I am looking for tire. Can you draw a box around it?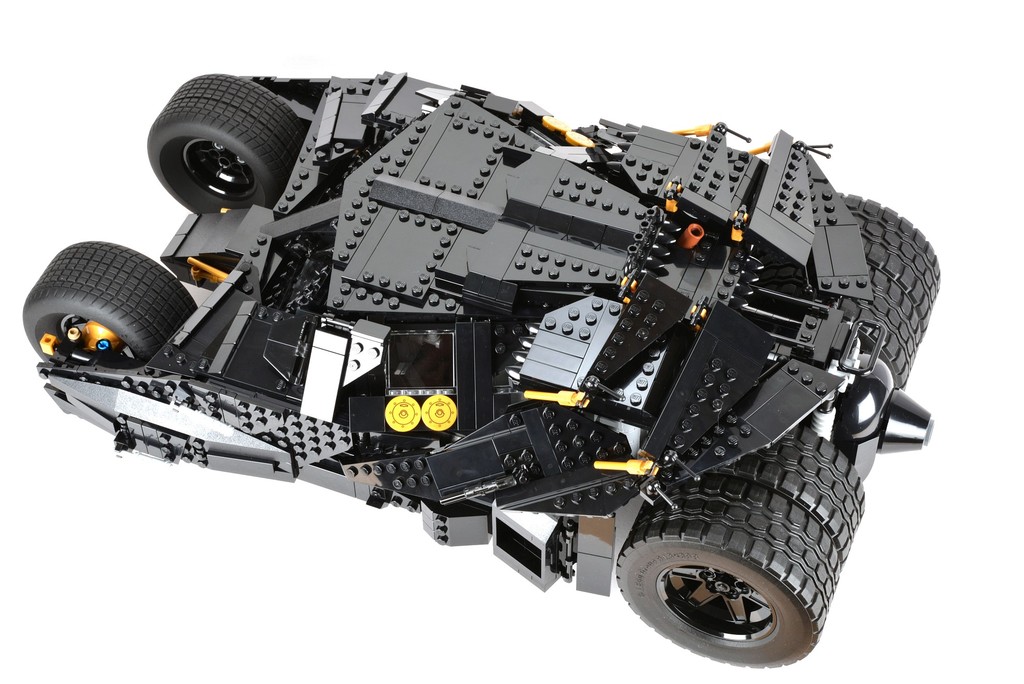
Sure, the bounding box is <region>764, 288, 916, 384</region>.
